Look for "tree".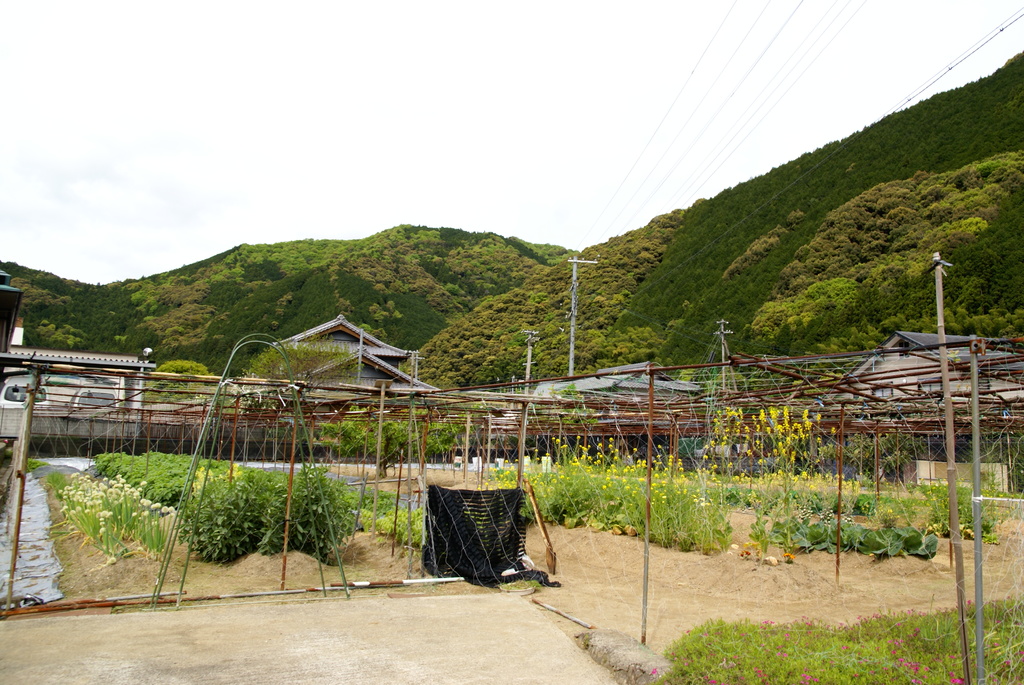
Found: bbox=(426, 417, 468, 476).
